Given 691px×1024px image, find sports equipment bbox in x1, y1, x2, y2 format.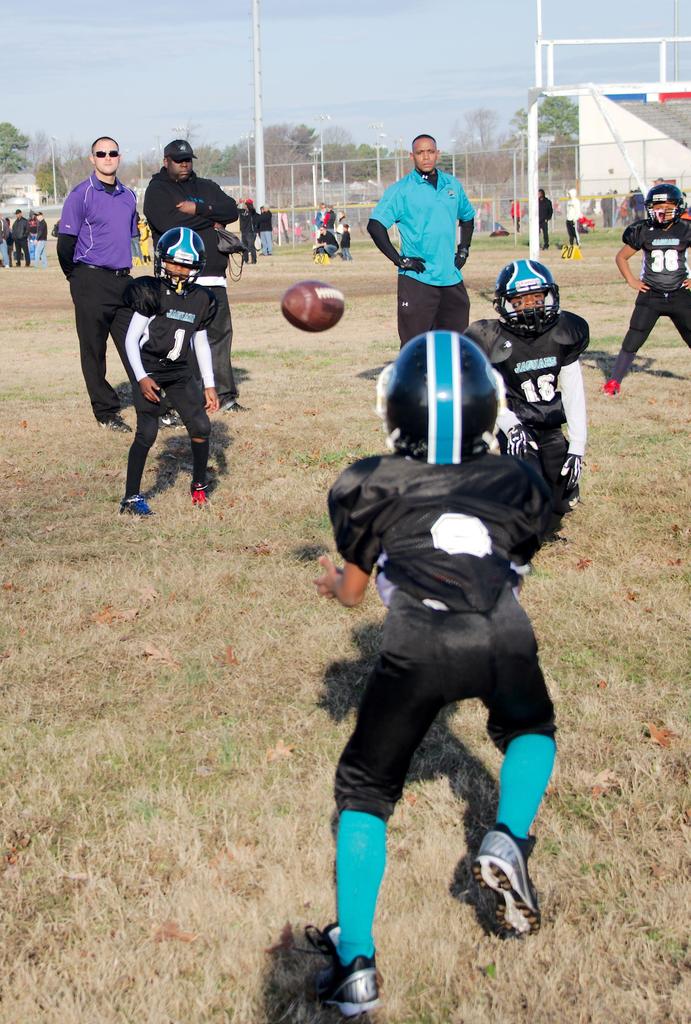
374, 331, 500, 471.
